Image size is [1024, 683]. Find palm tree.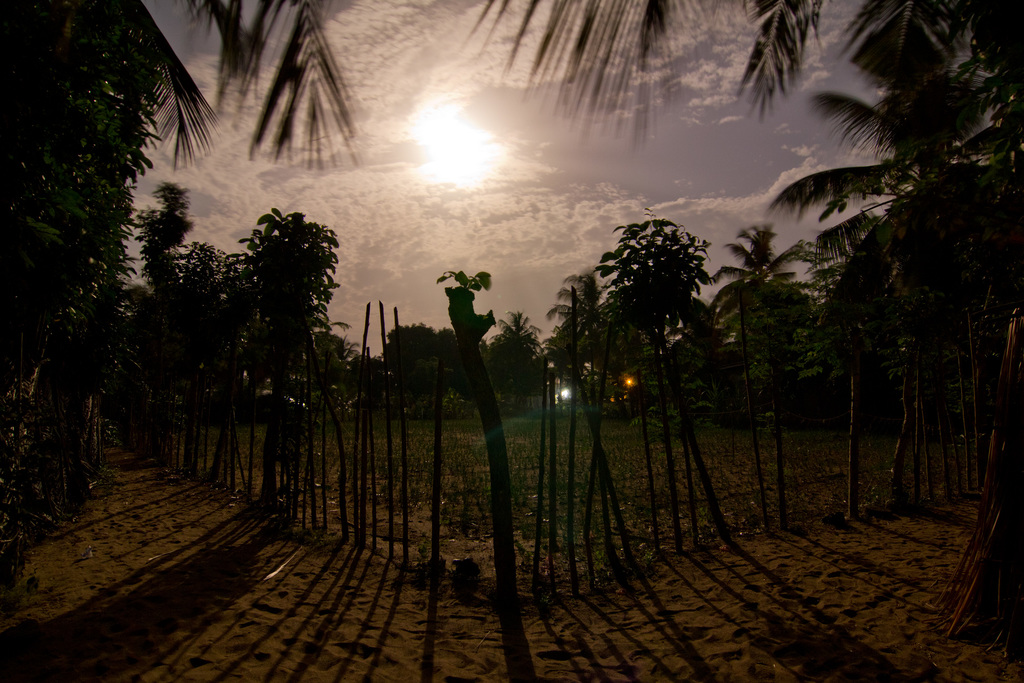
(x1=810, y1=195, x2=886, y2=466).
